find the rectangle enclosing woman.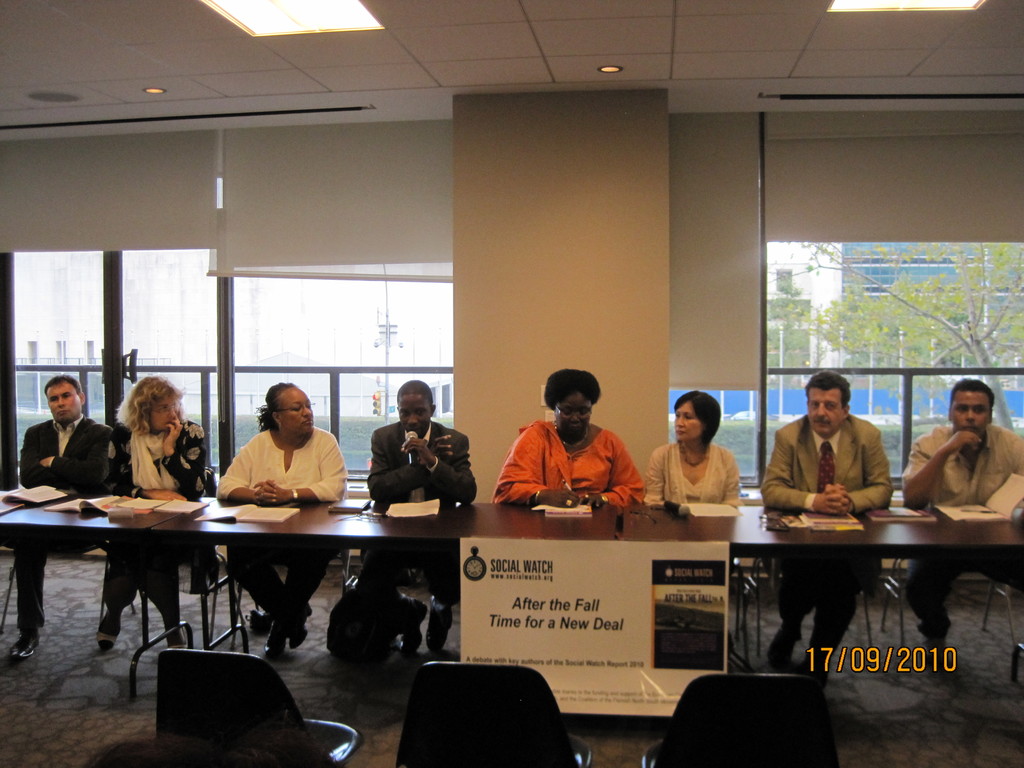
select_region(488, 367, 645, 531).
